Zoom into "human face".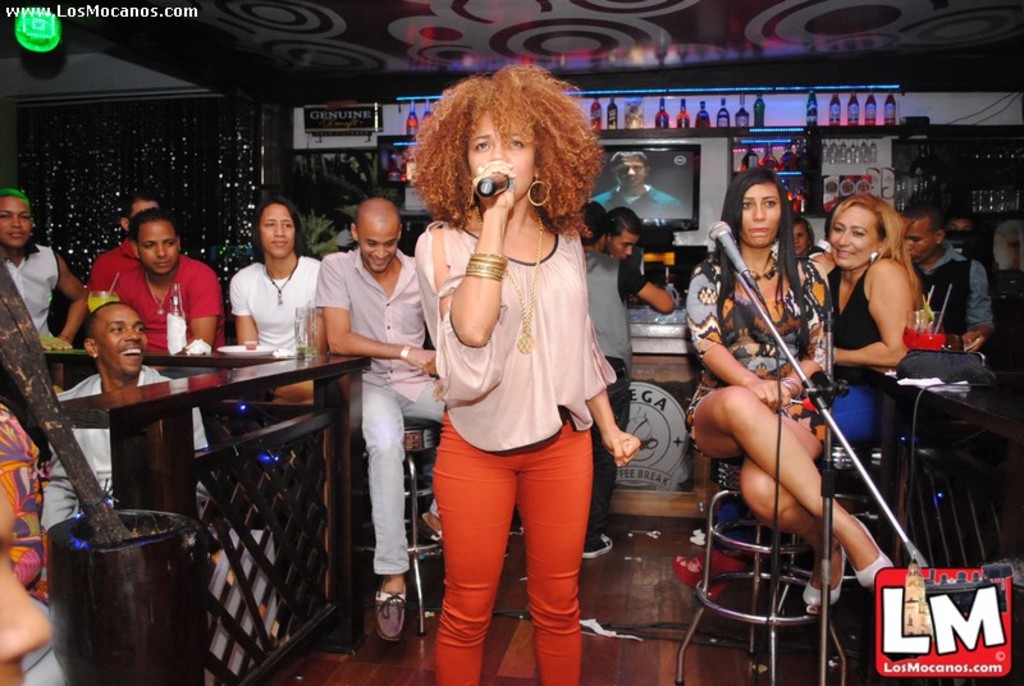
Zoom target: bbox(737, 183, 777, 247).
